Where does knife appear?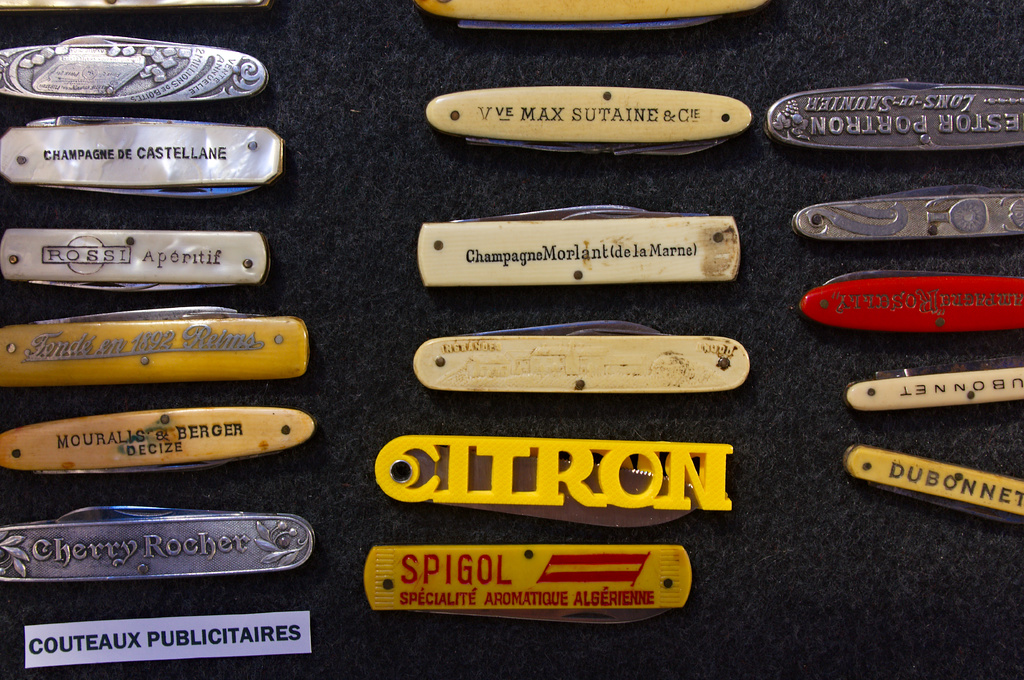
Appears at Rect(1, 225, 271, 286).
